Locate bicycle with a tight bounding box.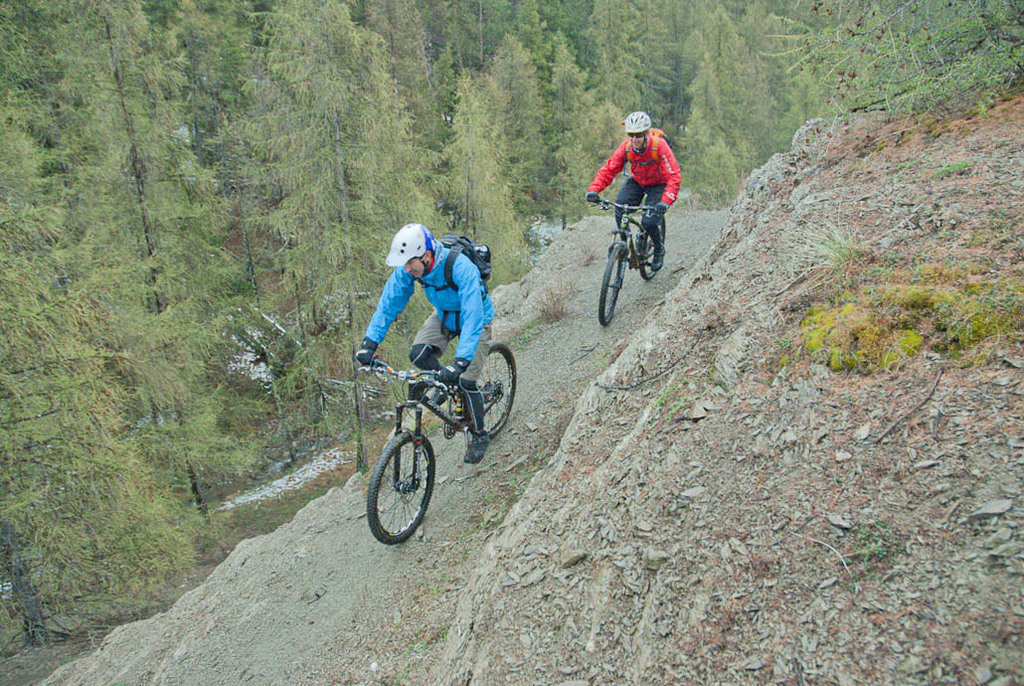
detection(594, 199, 679, 333).
